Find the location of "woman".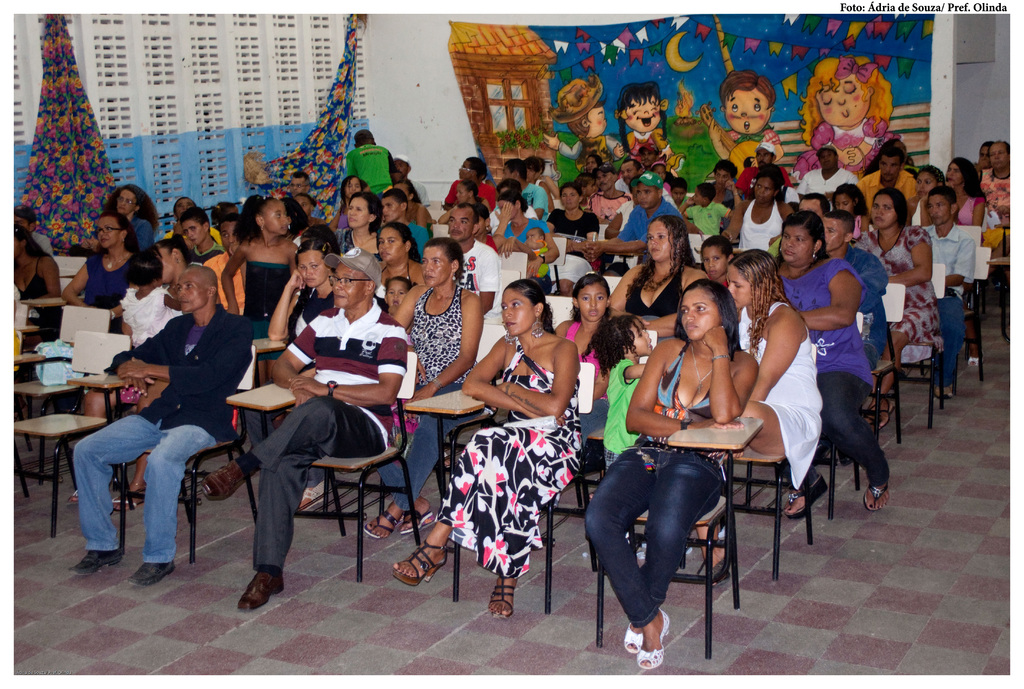
Location: region(68, 214, 145, 338).
